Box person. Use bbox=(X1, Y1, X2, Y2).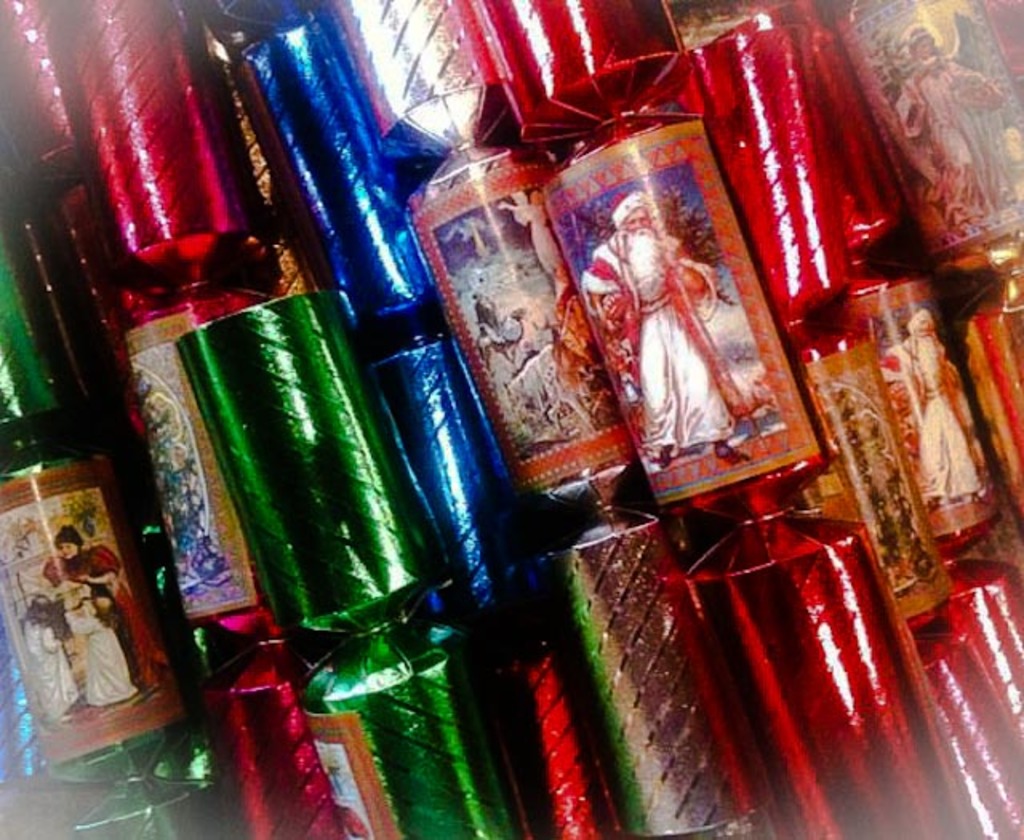
bbox=(894, 26, 1000, 232).
